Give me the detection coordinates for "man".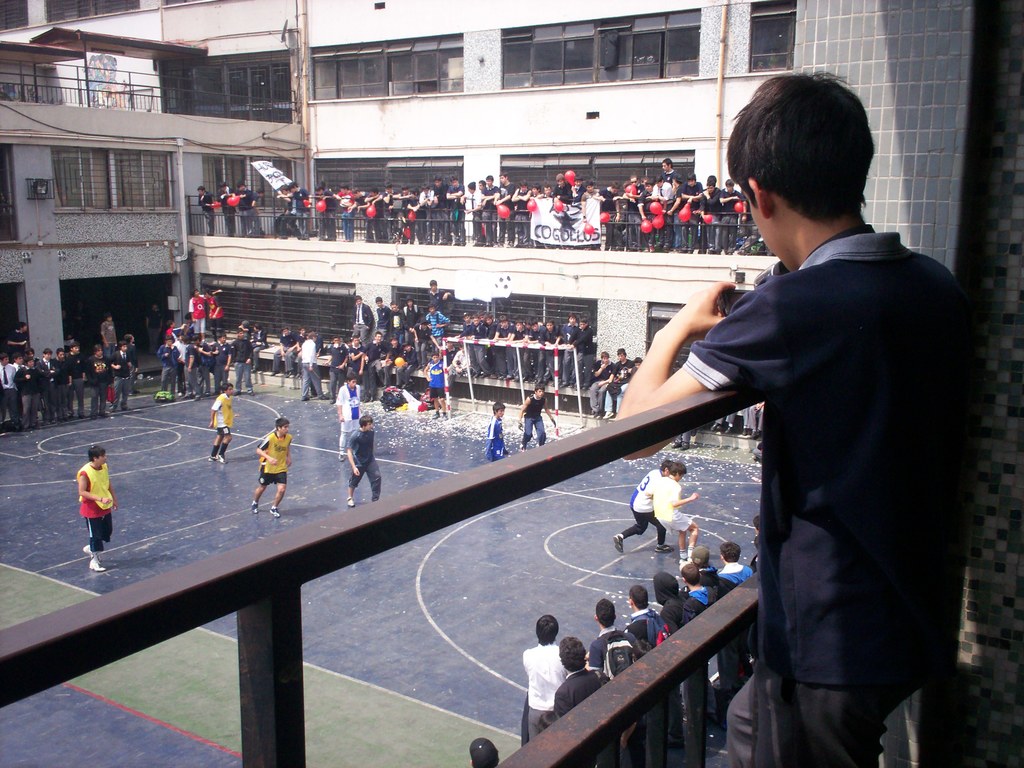
x1=101, y1=312, x2=121, y2=344.
